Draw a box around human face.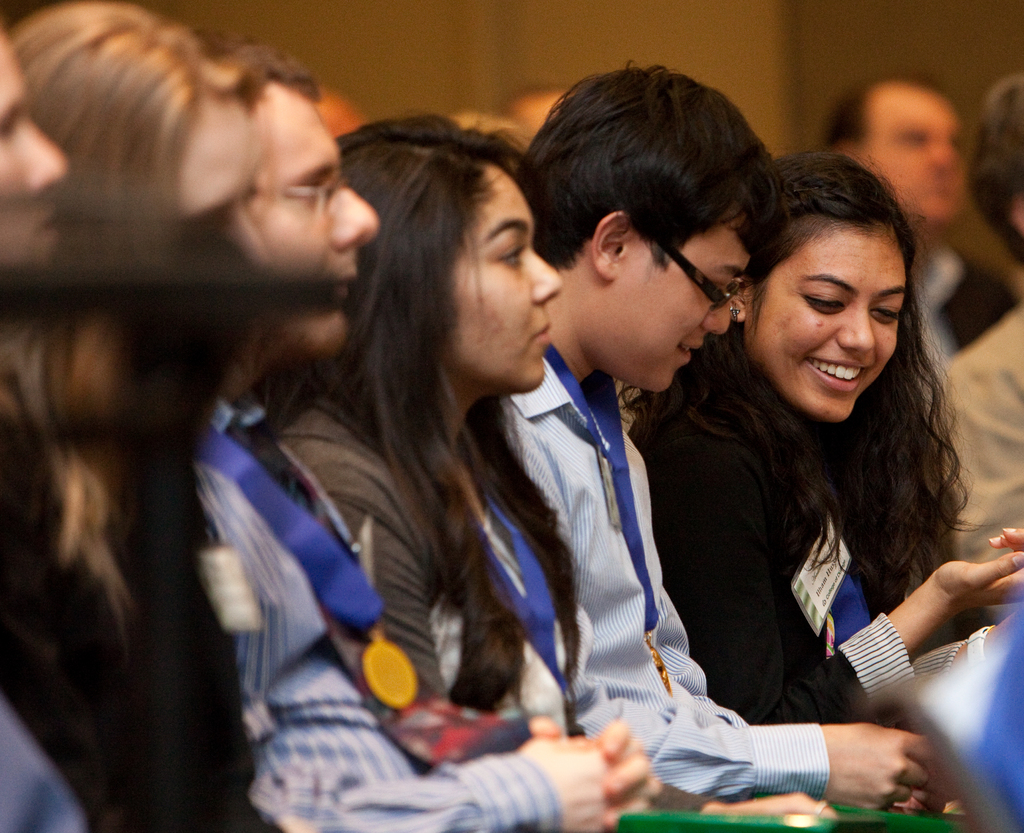
<bbox>452, 165, 564, 391</bbox>.
